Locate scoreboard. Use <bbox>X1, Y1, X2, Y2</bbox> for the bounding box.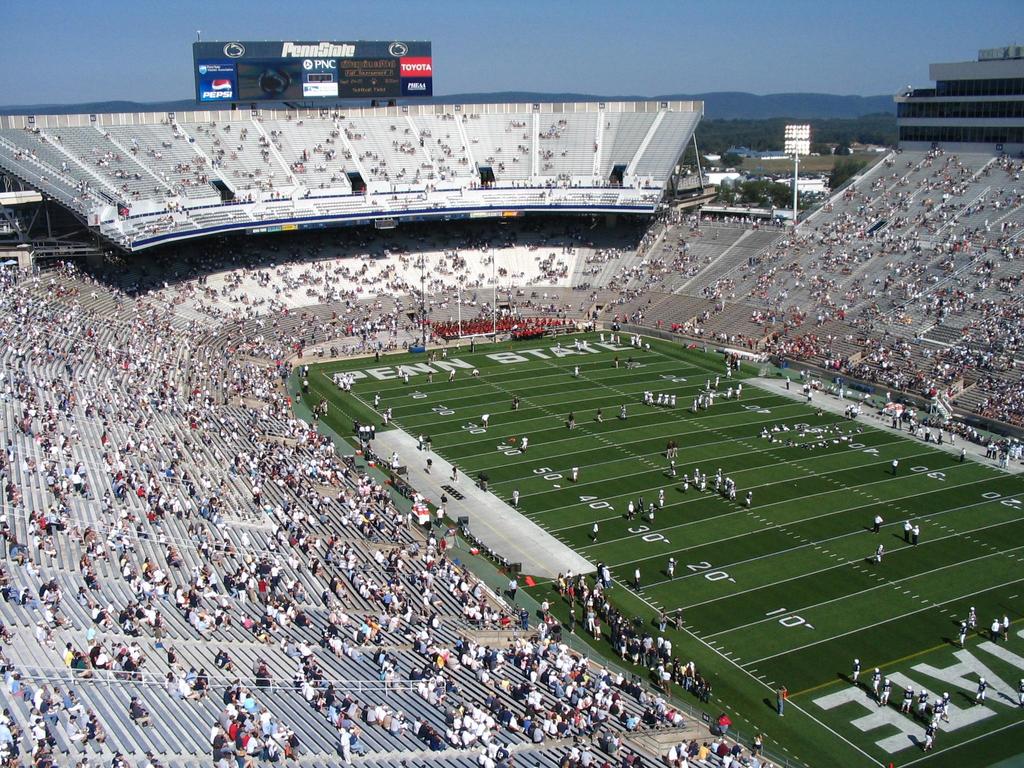
<bbox>188, 20, 433, 106</bbox>.
